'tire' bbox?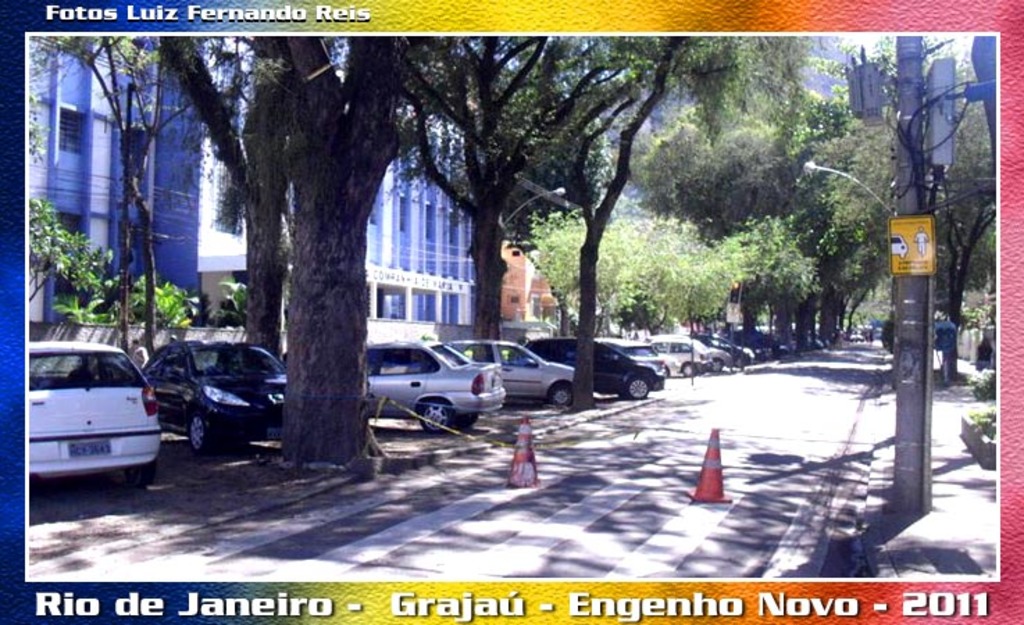
select_region(549, 383, 571, 408)
